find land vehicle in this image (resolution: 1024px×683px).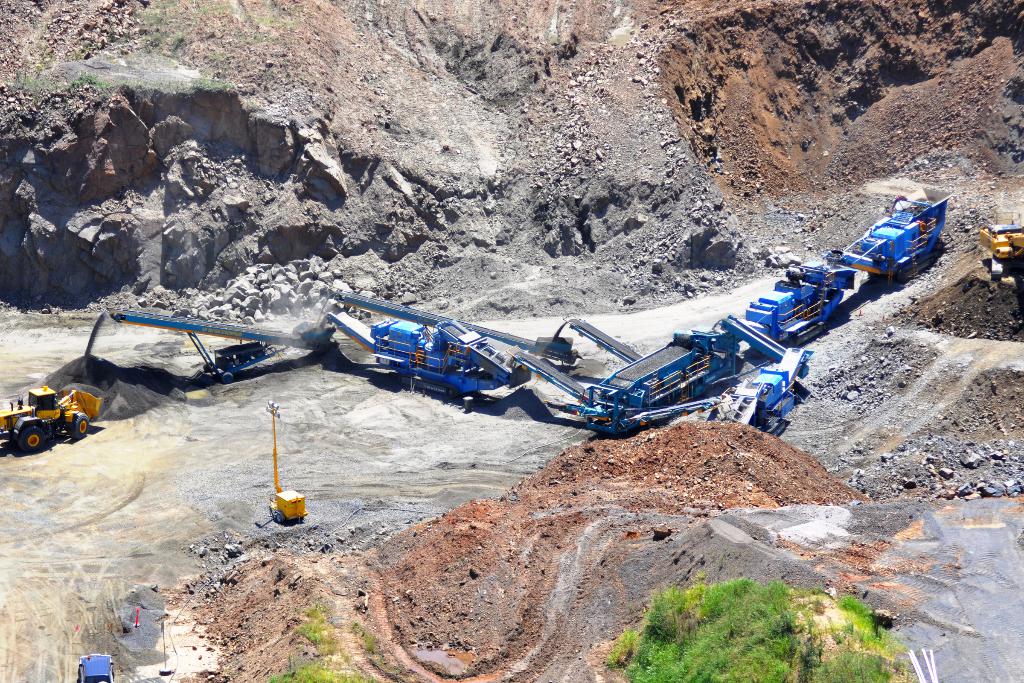
Rect(73, 651, 115, 682).
